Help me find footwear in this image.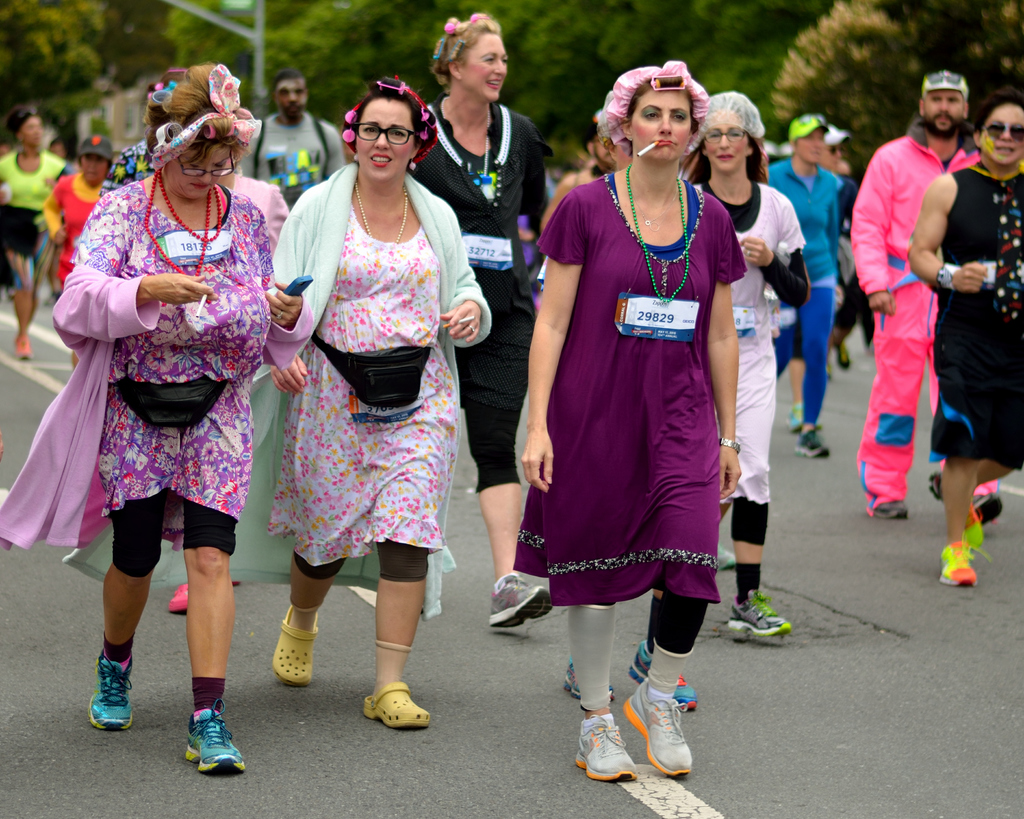
Found it: 362/681/433/728.
